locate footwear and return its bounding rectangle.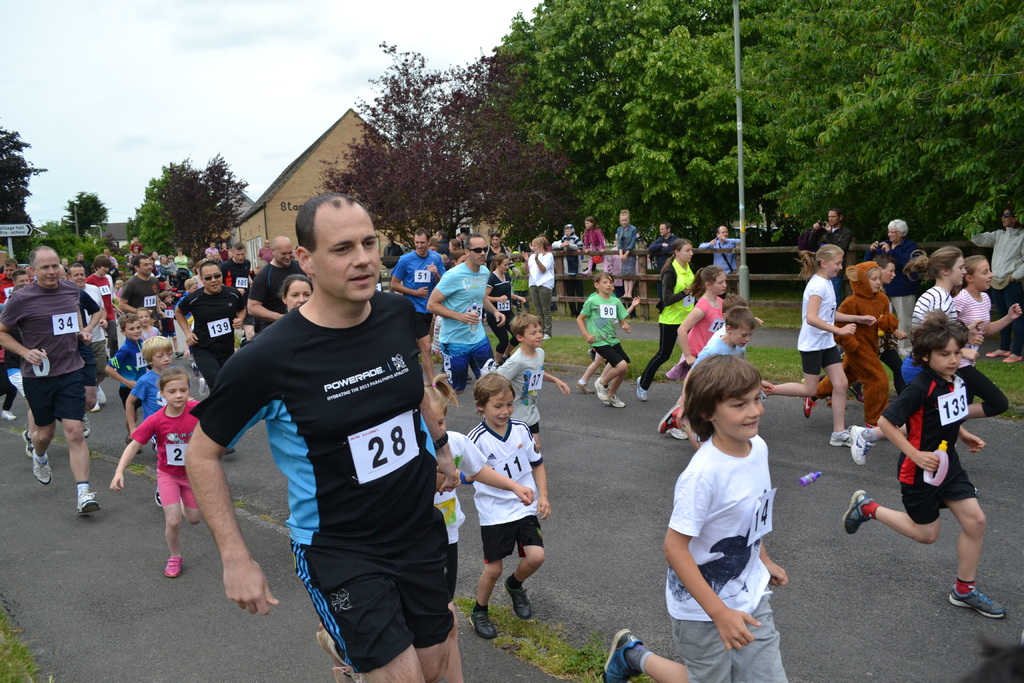
Rect(1002, 348, 1023, 364).
